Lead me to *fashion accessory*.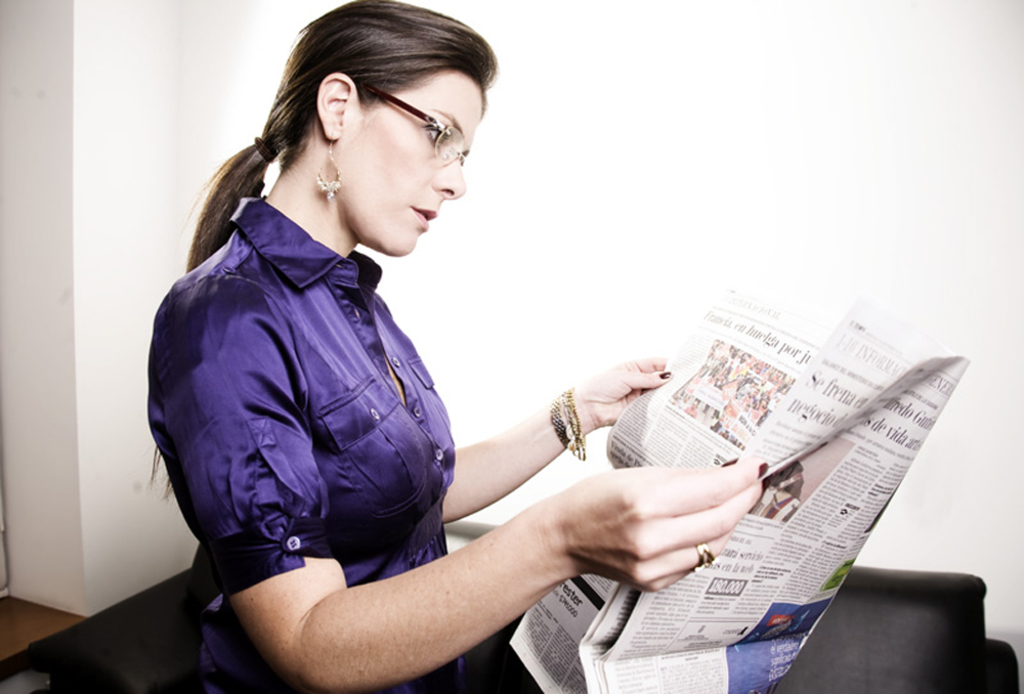
Lead to {"x1": 311, "y1": 129, "x2": 345, "y2": 203}.
